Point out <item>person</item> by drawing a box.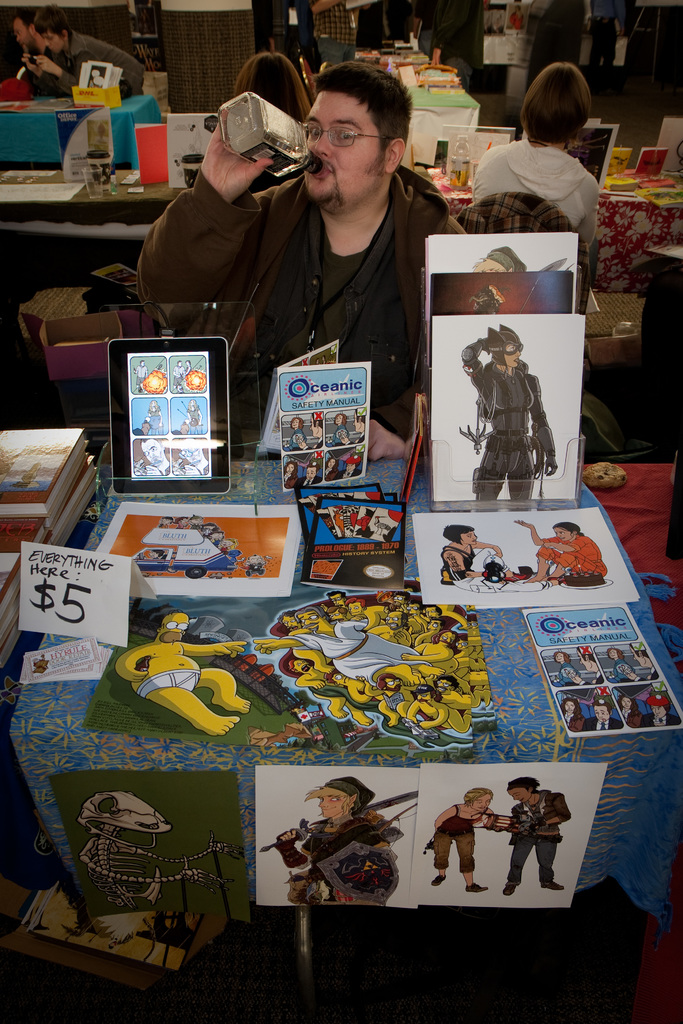
bbox=(466, 61, 604, 267).
